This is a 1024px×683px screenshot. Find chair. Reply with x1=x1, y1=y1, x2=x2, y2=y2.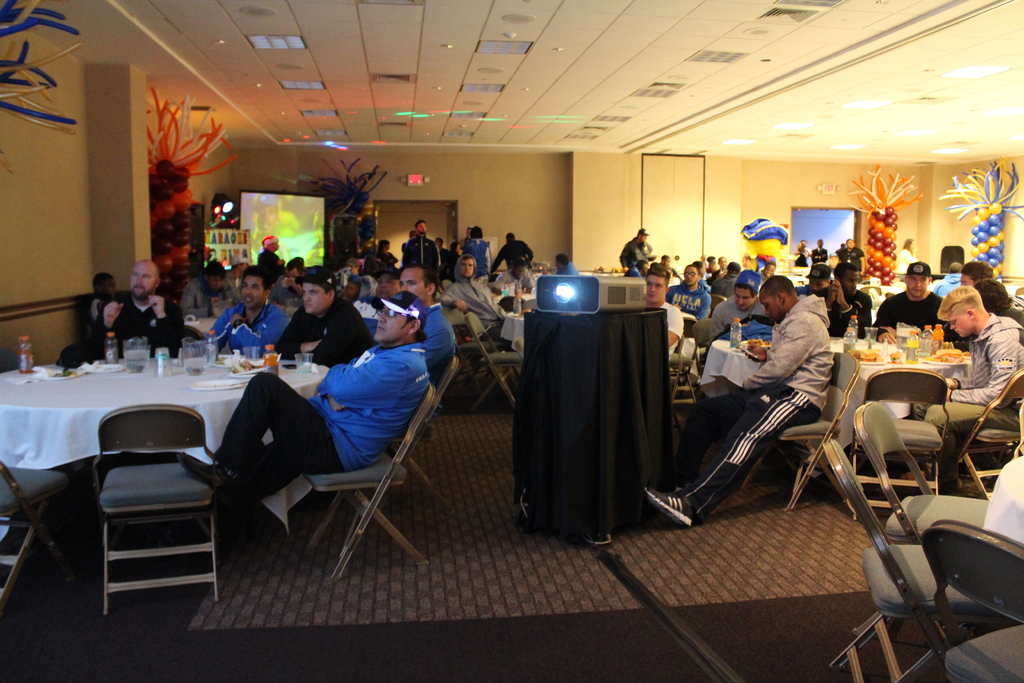
x1=693, y1=317, x2=710, y2=377.
